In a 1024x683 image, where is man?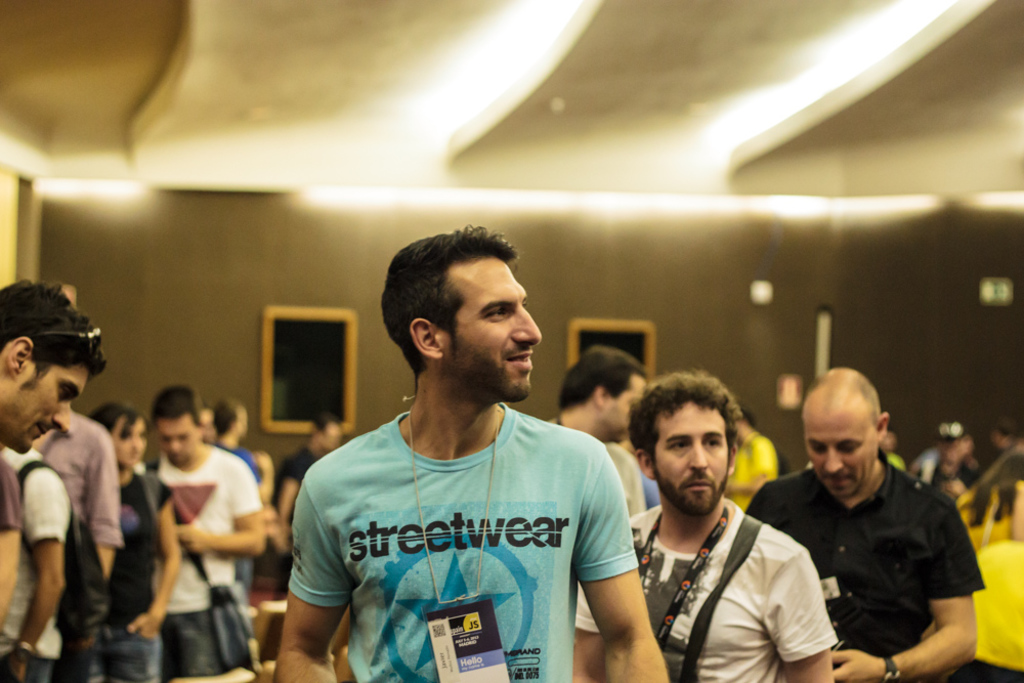
left=538, top=344, right=650, bottom=511.
